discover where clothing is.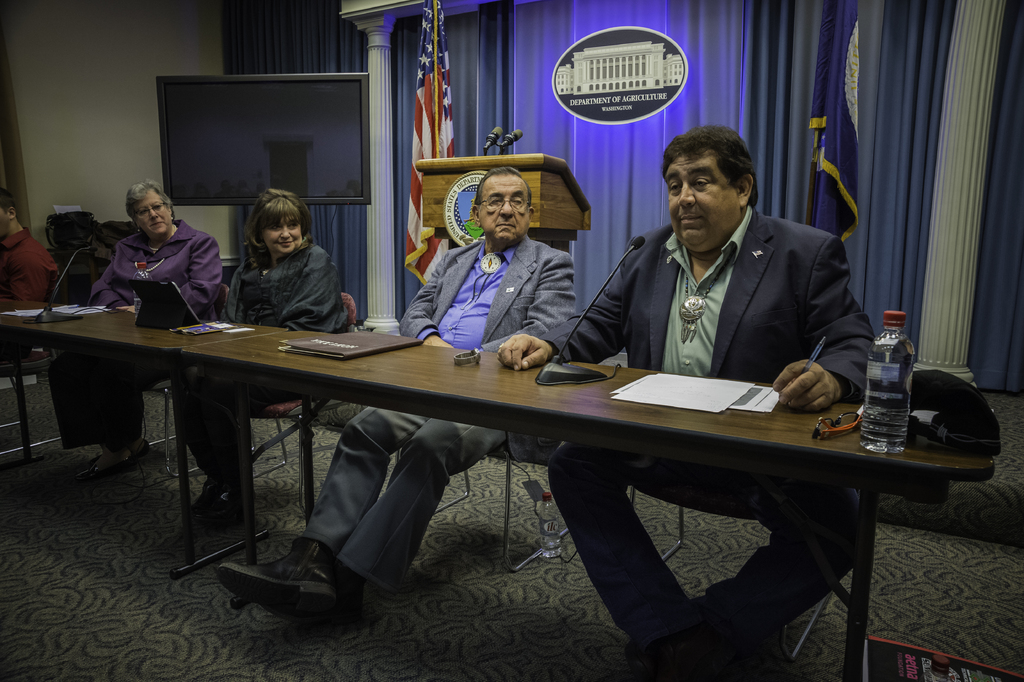
Discovered at [x1=0, y1=222, x2=60, y2=376].
